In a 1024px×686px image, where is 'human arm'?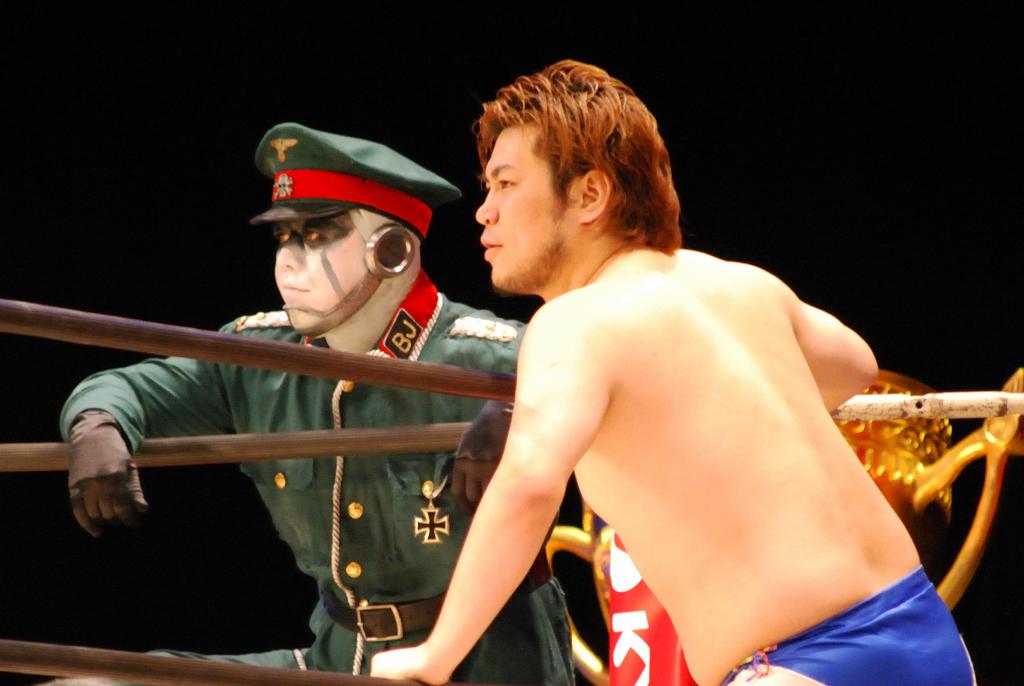
58/316/234/539.
